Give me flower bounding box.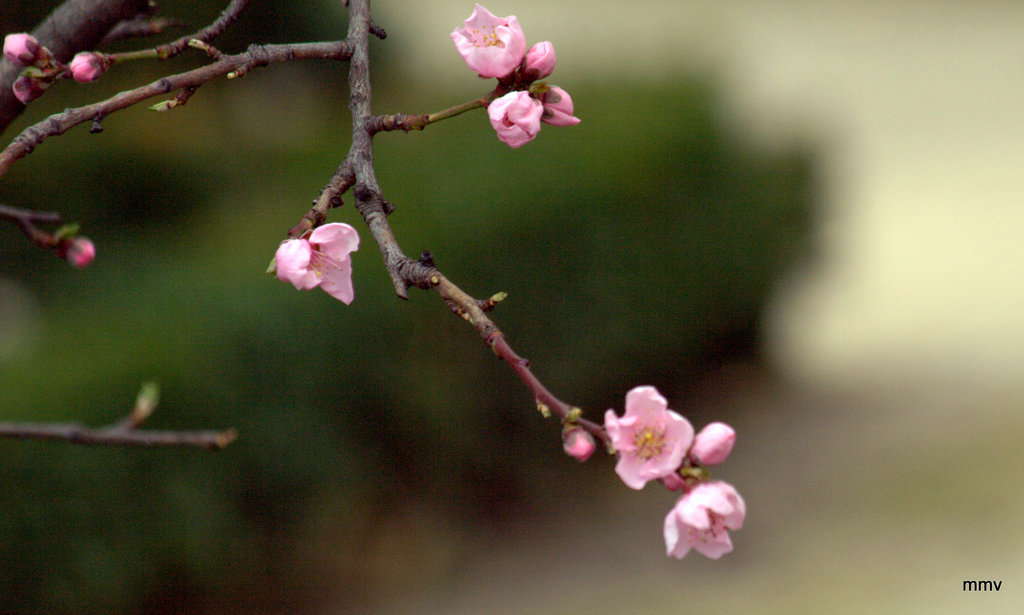
<bbox>601, 382, 695, 492</bbox>.
